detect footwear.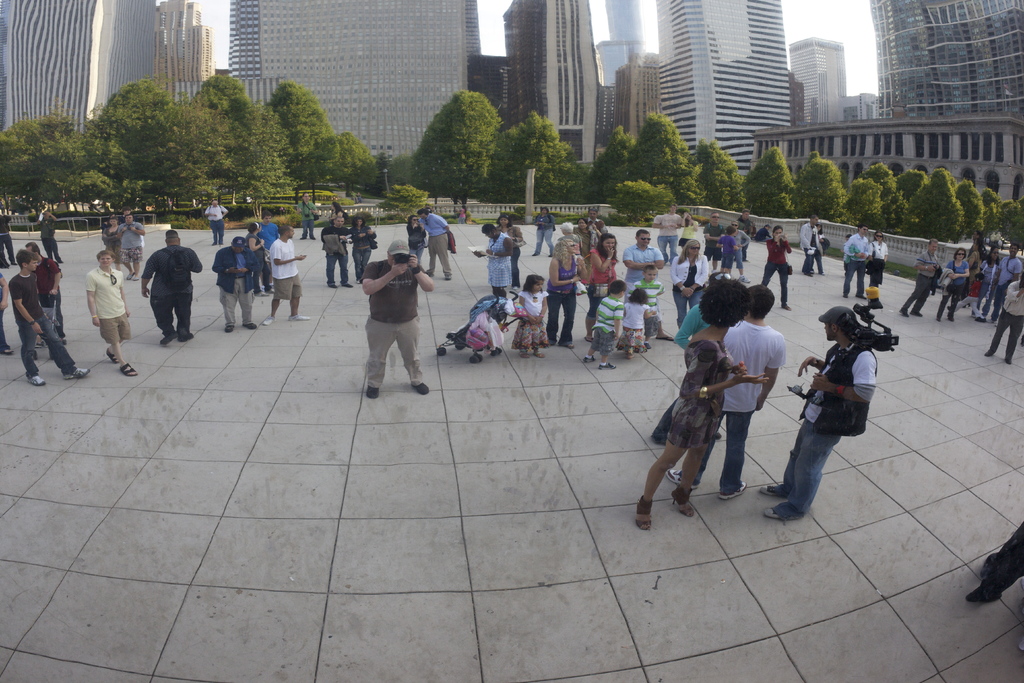
Detected at {"left": 758, "top": 485, "right": 782, "bottom": 491}.
